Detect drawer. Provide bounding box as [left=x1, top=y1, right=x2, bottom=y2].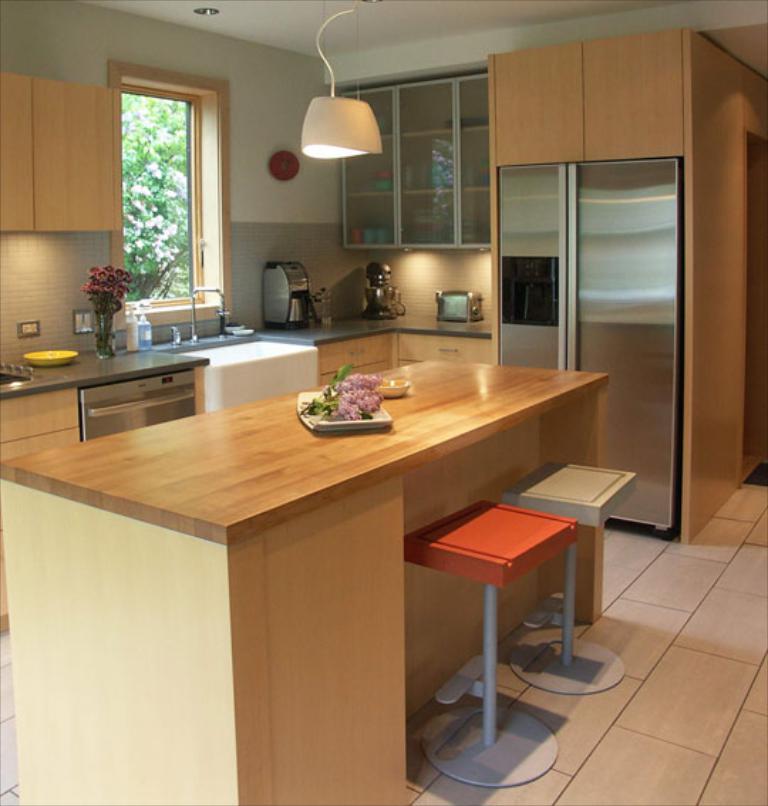
[left=0, top=388, right=77, bottom=442].
